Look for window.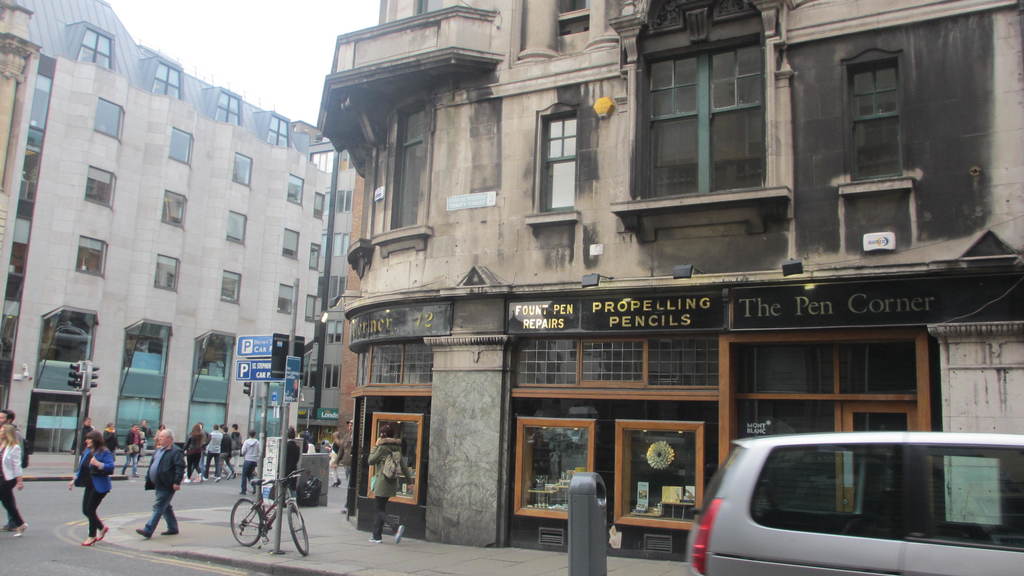
Found: <box>531,97,594,218</box>.
